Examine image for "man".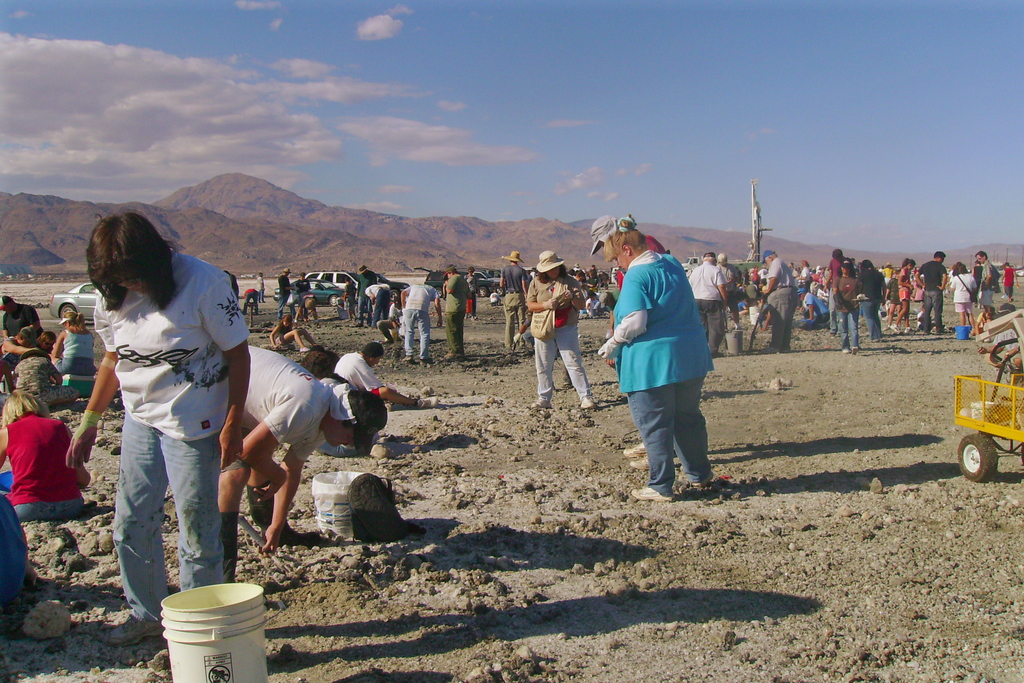
Examination result: bbox=(227, 342, 394, 545).
